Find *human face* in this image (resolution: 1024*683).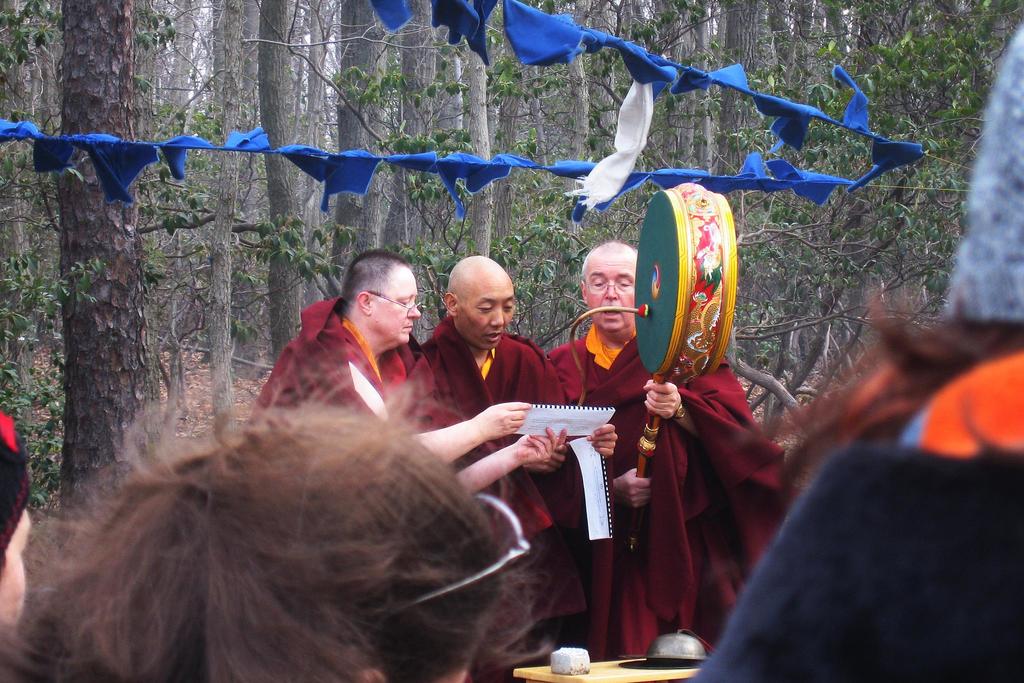
select_region(373, 261, 420, 336).
